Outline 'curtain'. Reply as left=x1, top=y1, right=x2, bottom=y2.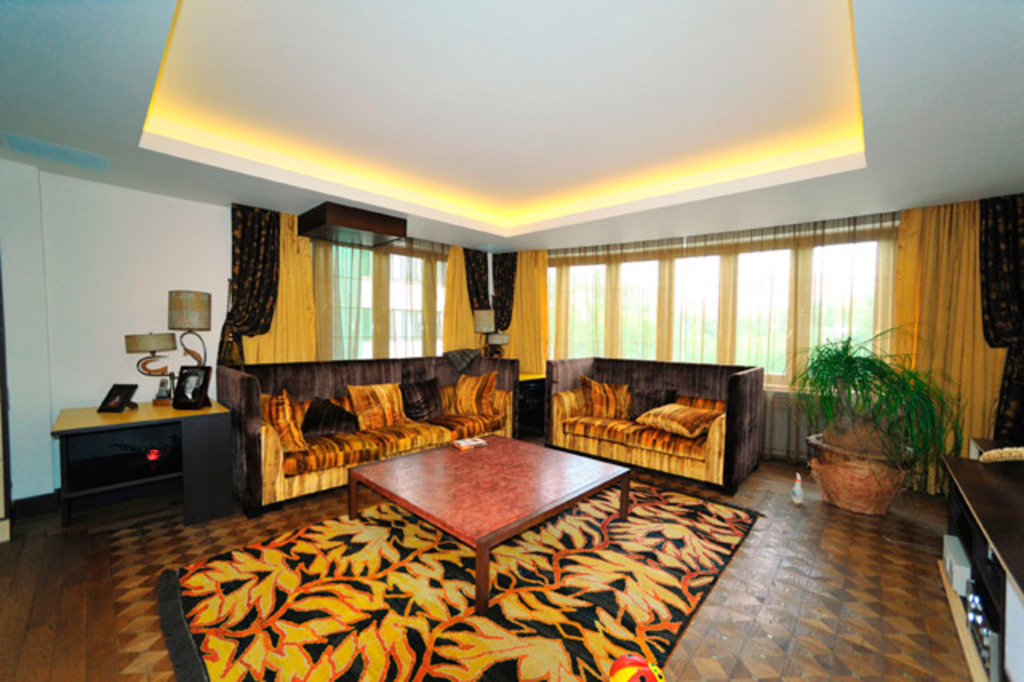
left=242, top=219, right=323, bottom=362.
